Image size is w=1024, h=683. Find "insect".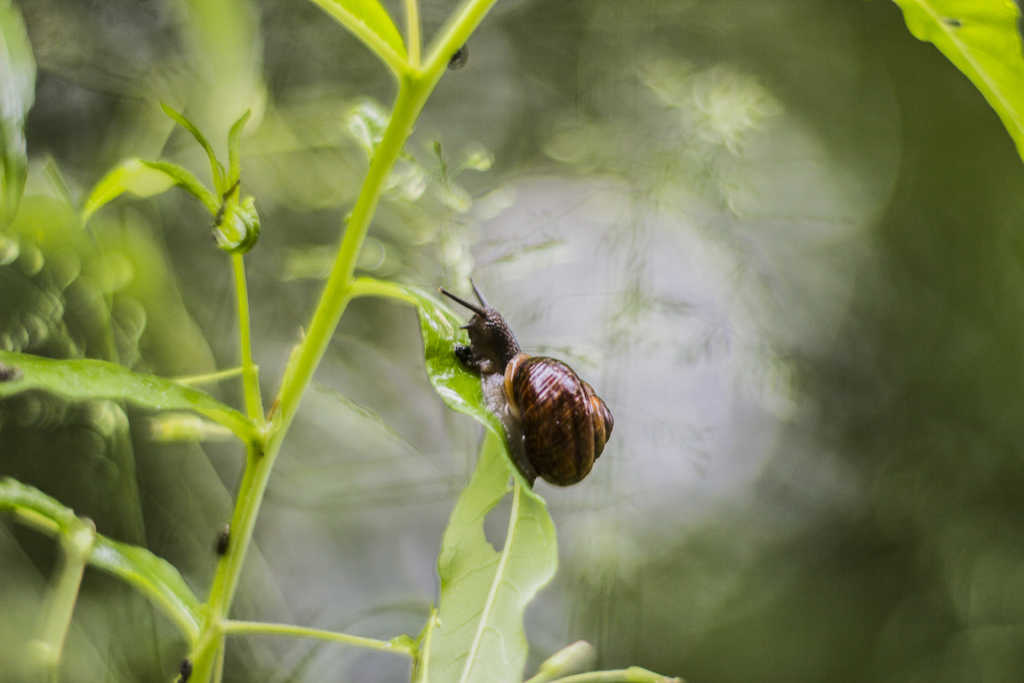
(left=435, top=276, right=618, bottom=484).
